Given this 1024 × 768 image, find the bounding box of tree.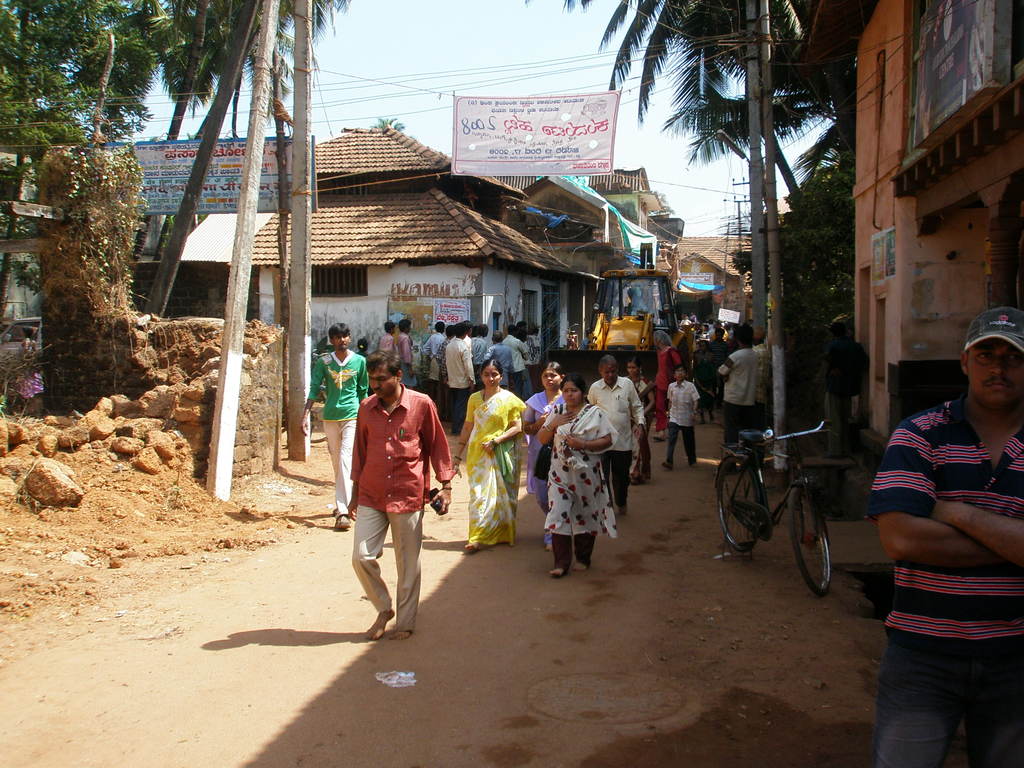
{"left": 0, "top": 4, "right": 118, "bottom": 257}.
